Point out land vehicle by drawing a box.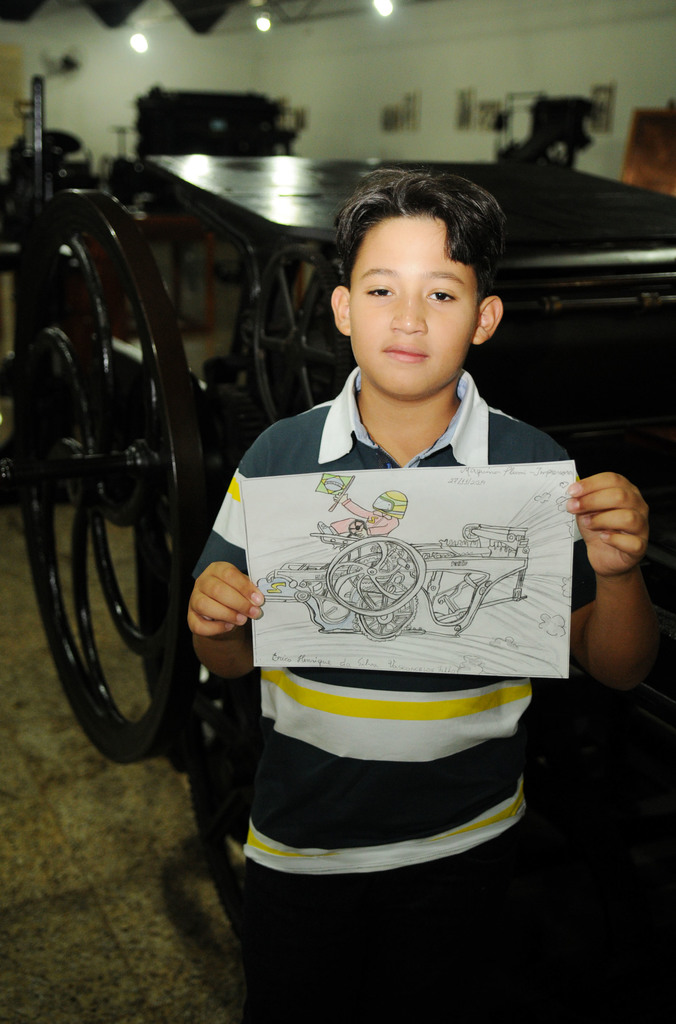
pyautogui.locateOnScreen(257, 557, 322, 602).
